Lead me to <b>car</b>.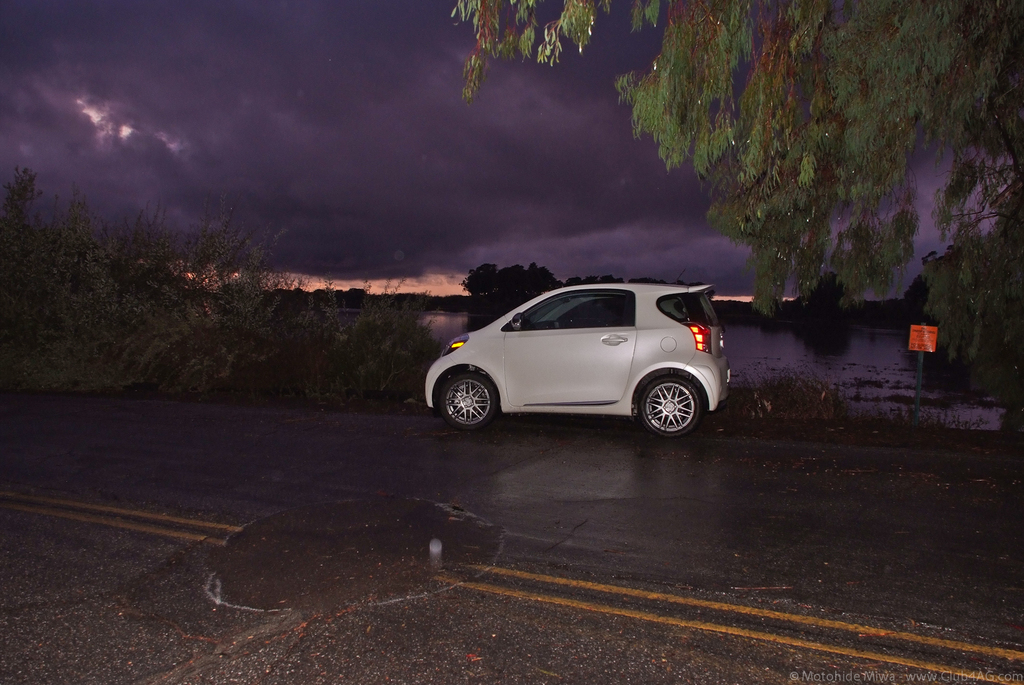
Lead to {"left": 425, "top": 278, "right": 736, "bottom": 439}.
